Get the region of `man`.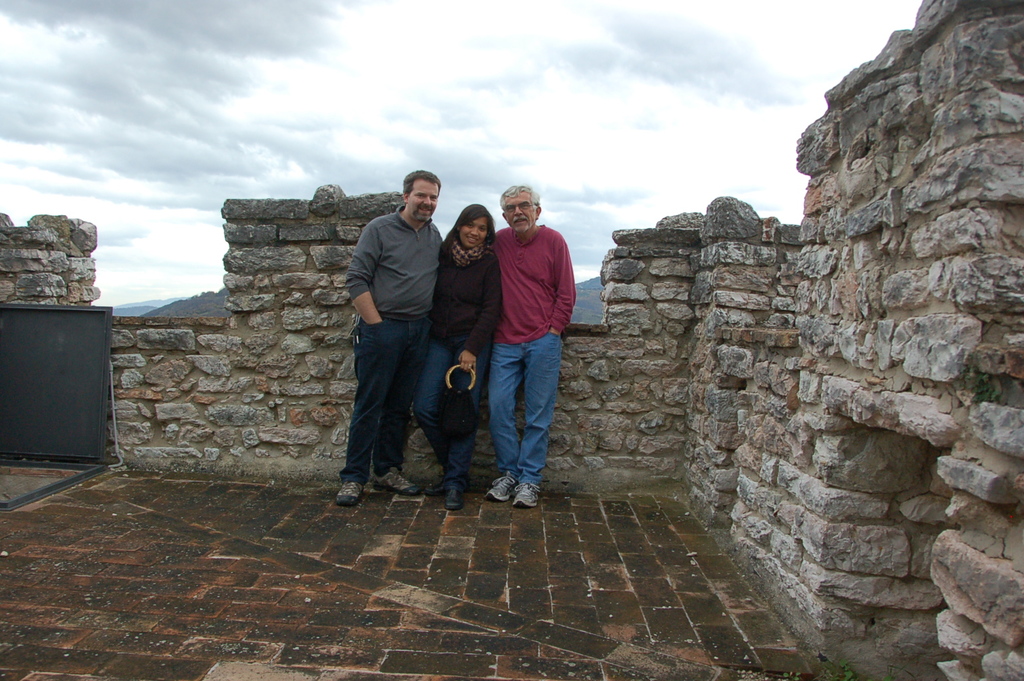
left=336, top=176, right=466, bottom=511.
